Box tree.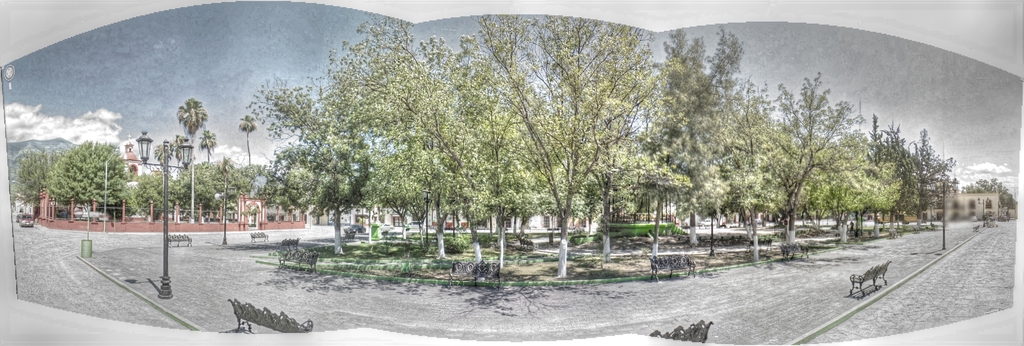
x1=474, y1=4, x2=659, y2=283.
